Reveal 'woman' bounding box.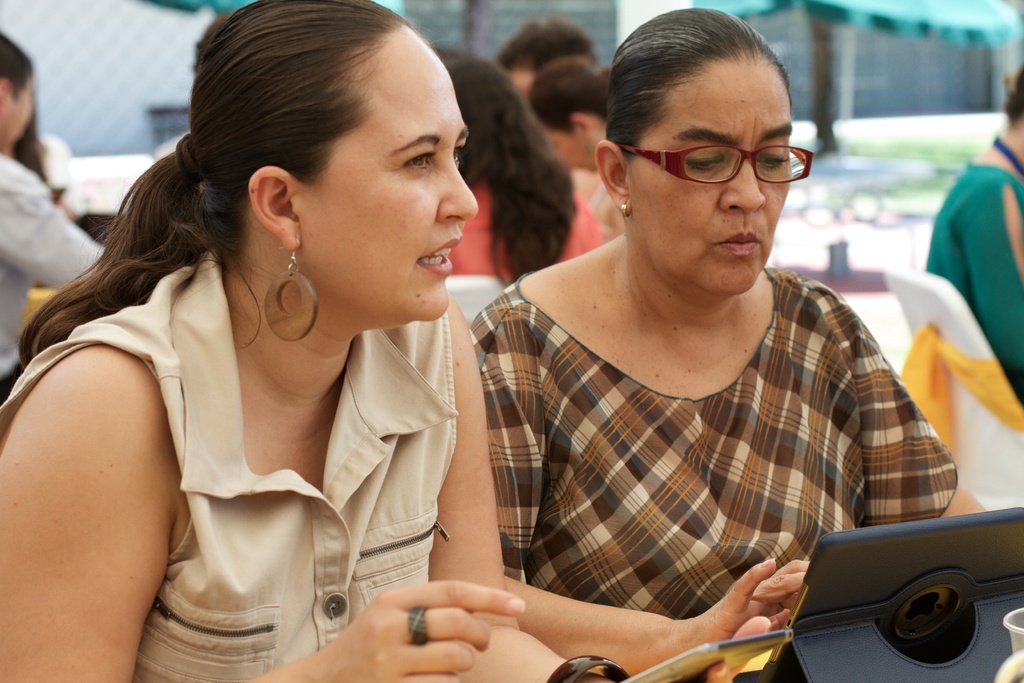
Revealed: box(428, 44, 609, 284).
